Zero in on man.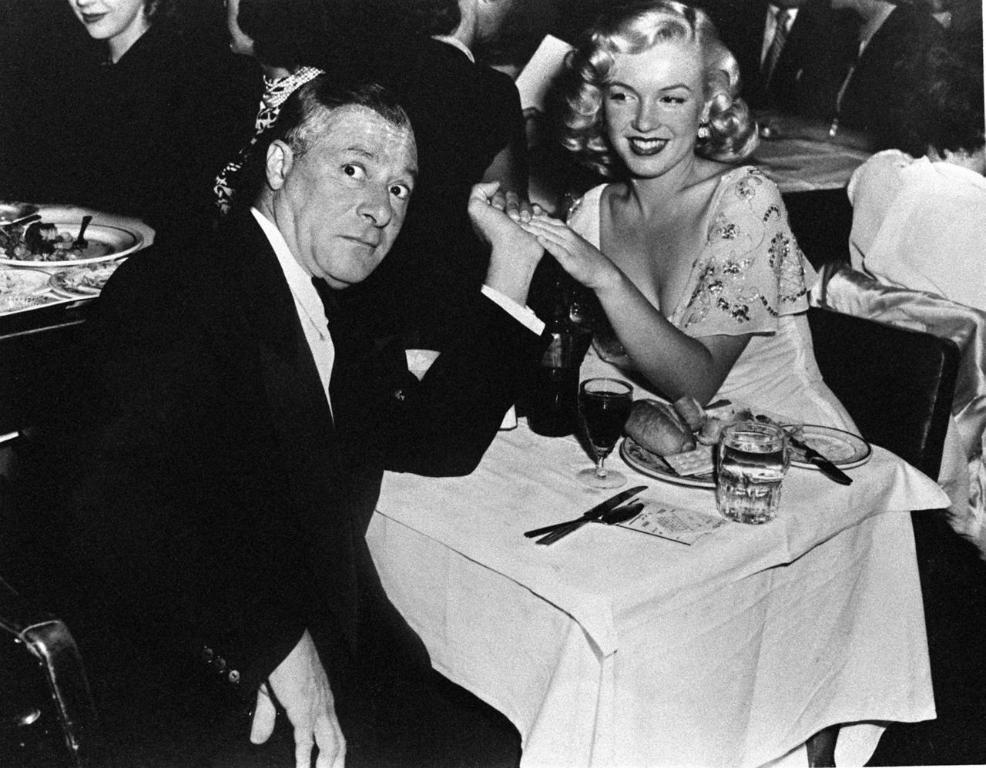
Zeroed in: box=[165, 44, 550, 741].
